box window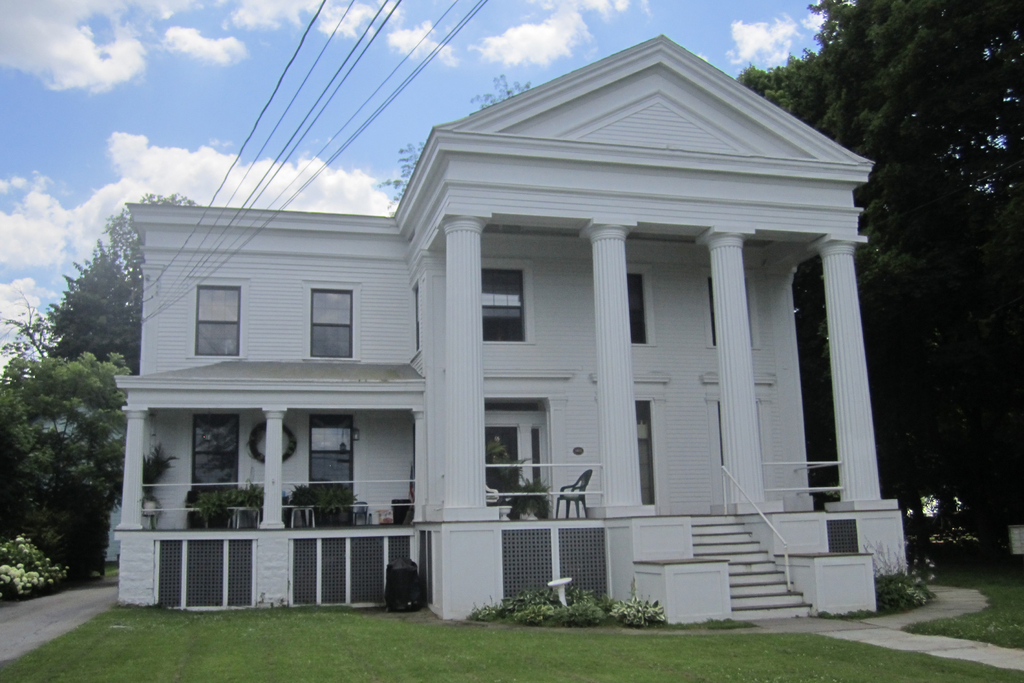
bbox=[190, 413, 243, 523]
